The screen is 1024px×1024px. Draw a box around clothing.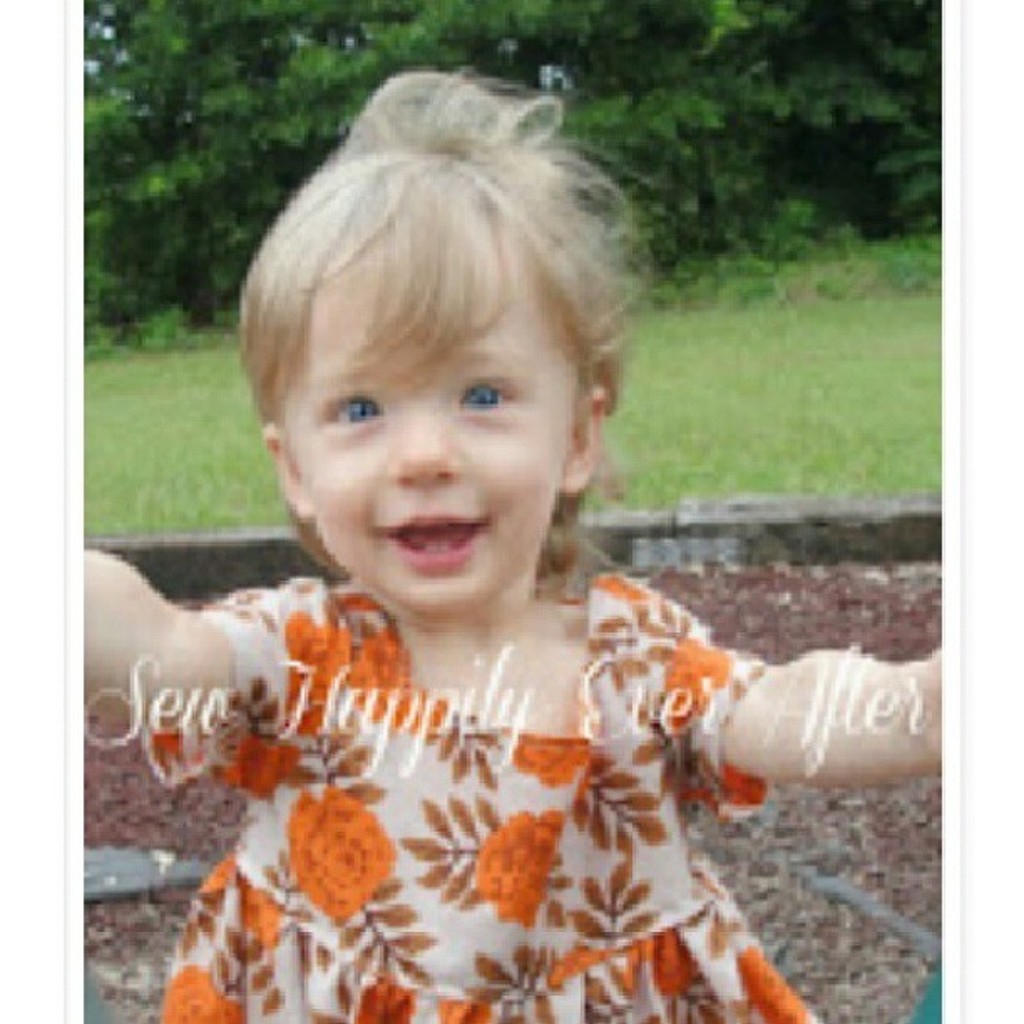
locate(141, 530, 825, 1006).
